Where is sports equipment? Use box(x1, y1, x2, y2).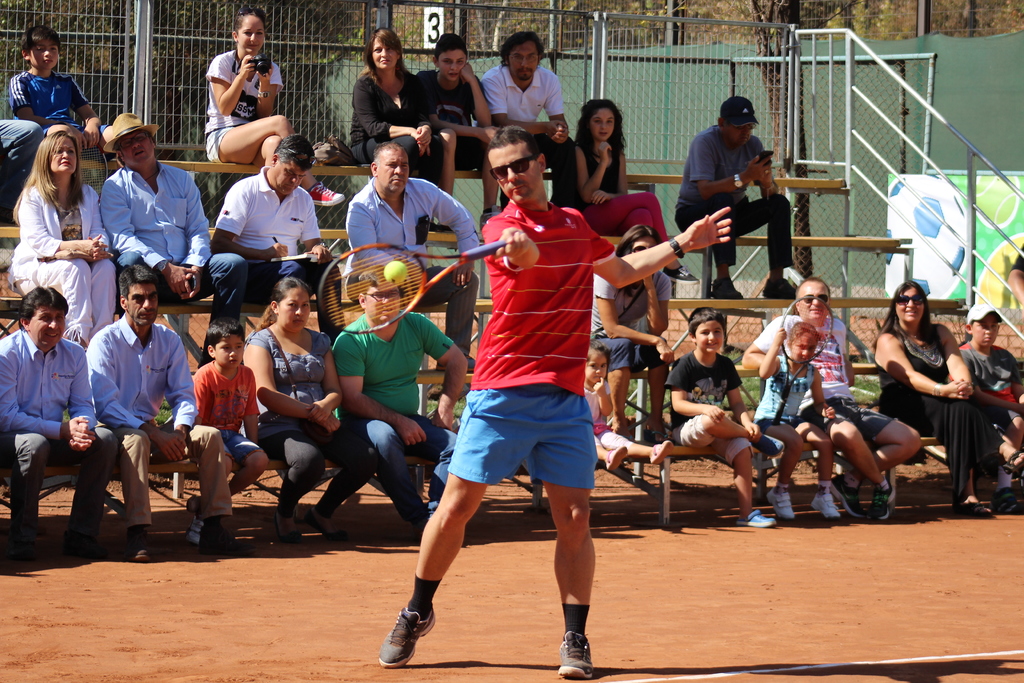
box(77, 131, 113, 207).
